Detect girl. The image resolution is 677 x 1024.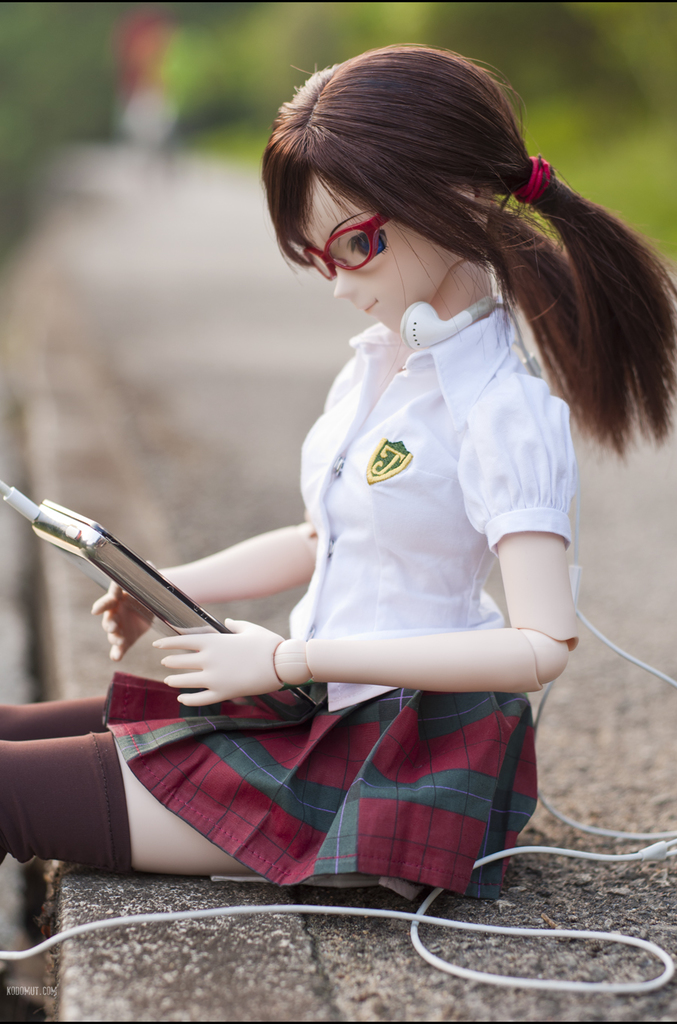
{"x1": 0, "y1": 42, "x2": 676, "y2": 907}.
